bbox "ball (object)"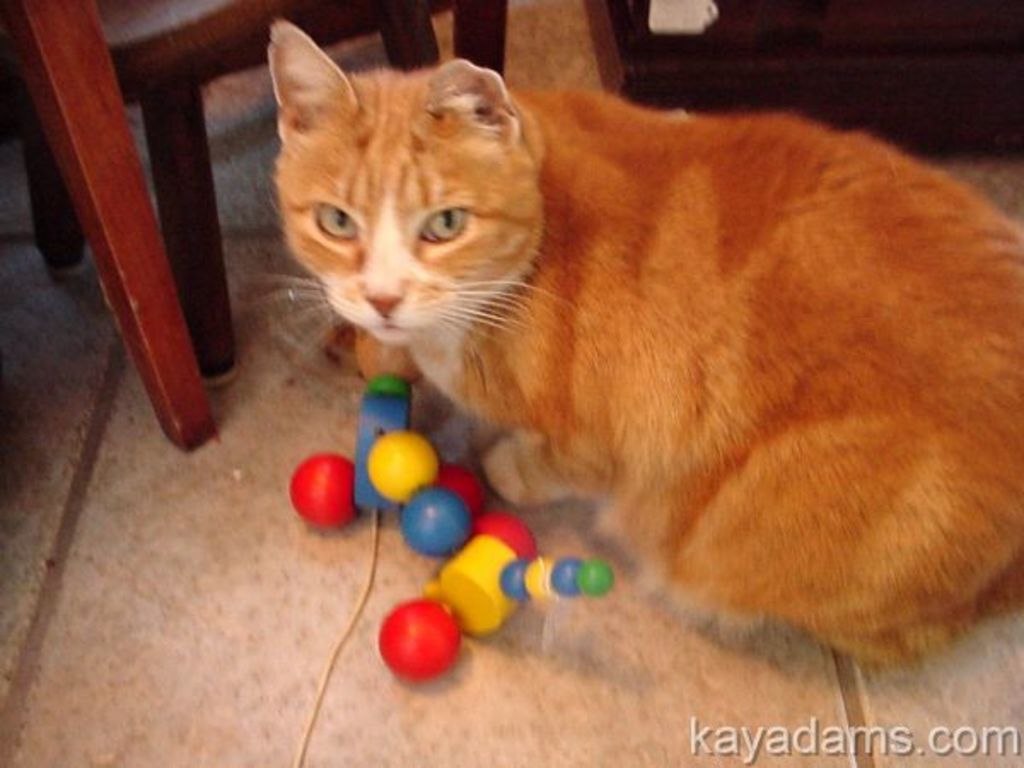
left=379, top=594, right=466, bottom=684
